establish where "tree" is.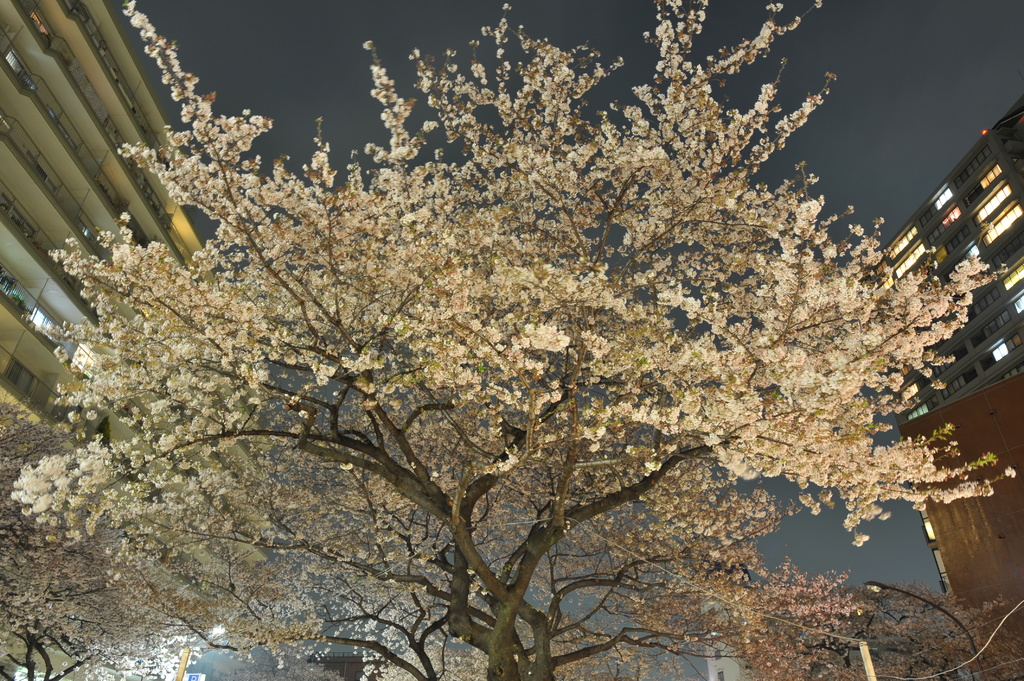
Established at Rect(53, 4, 1002, 629).
